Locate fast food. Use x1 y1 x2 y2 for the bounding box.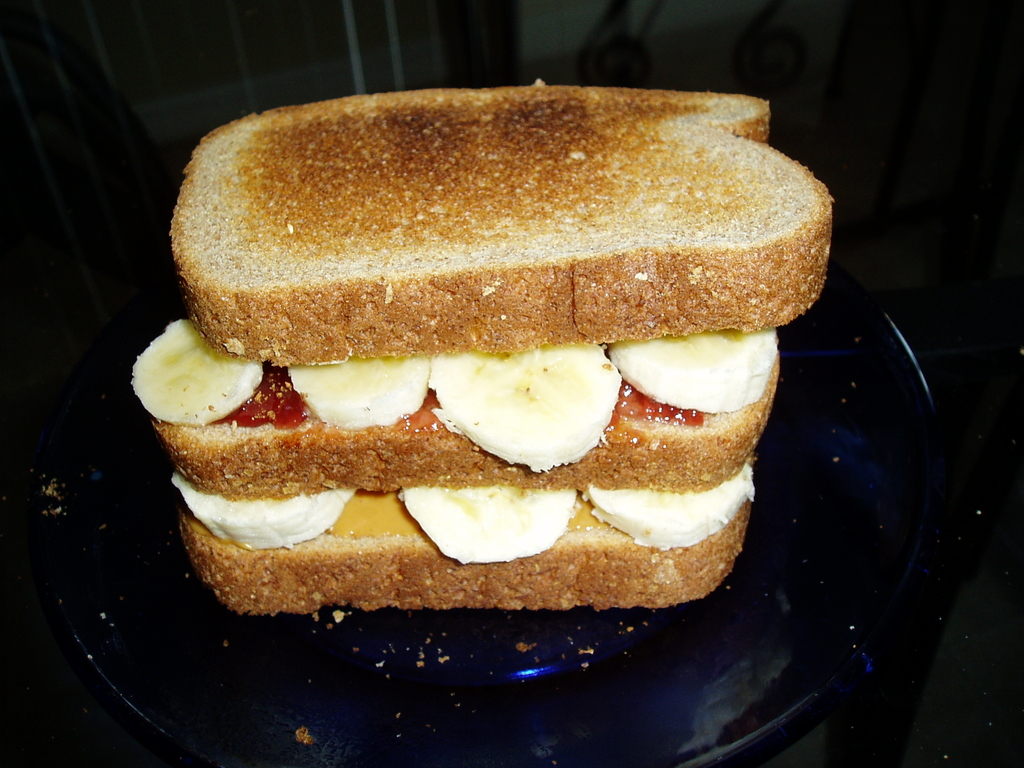
132 65 838 588.
